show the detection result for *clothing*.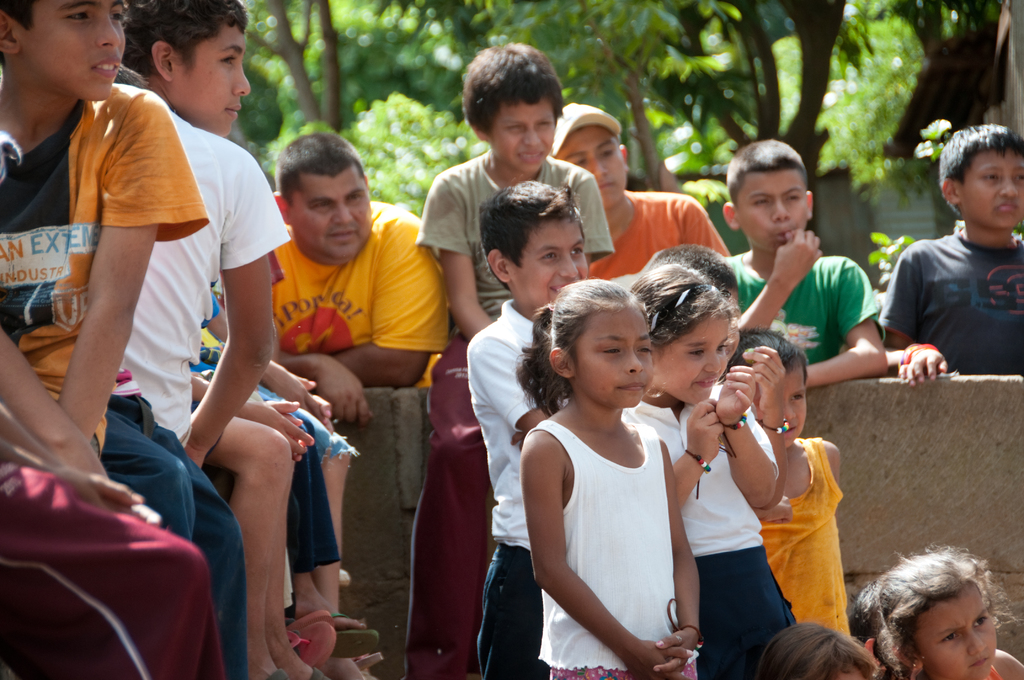
586:182:735:279.
